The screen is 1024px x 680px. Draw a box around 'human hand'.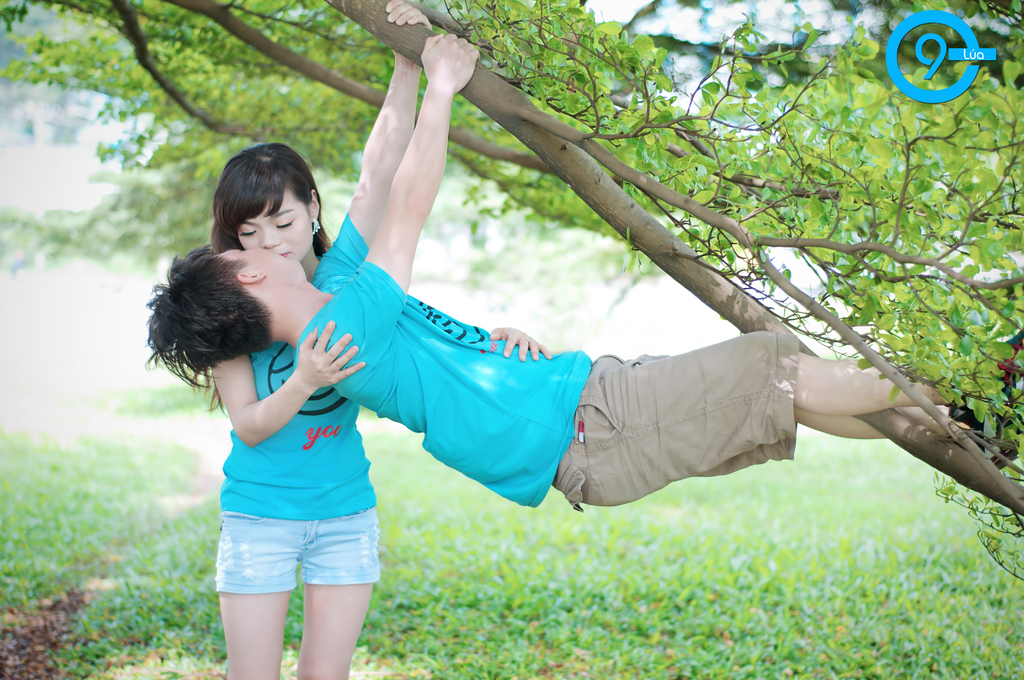
select_region(419, 31, 483, 95).
